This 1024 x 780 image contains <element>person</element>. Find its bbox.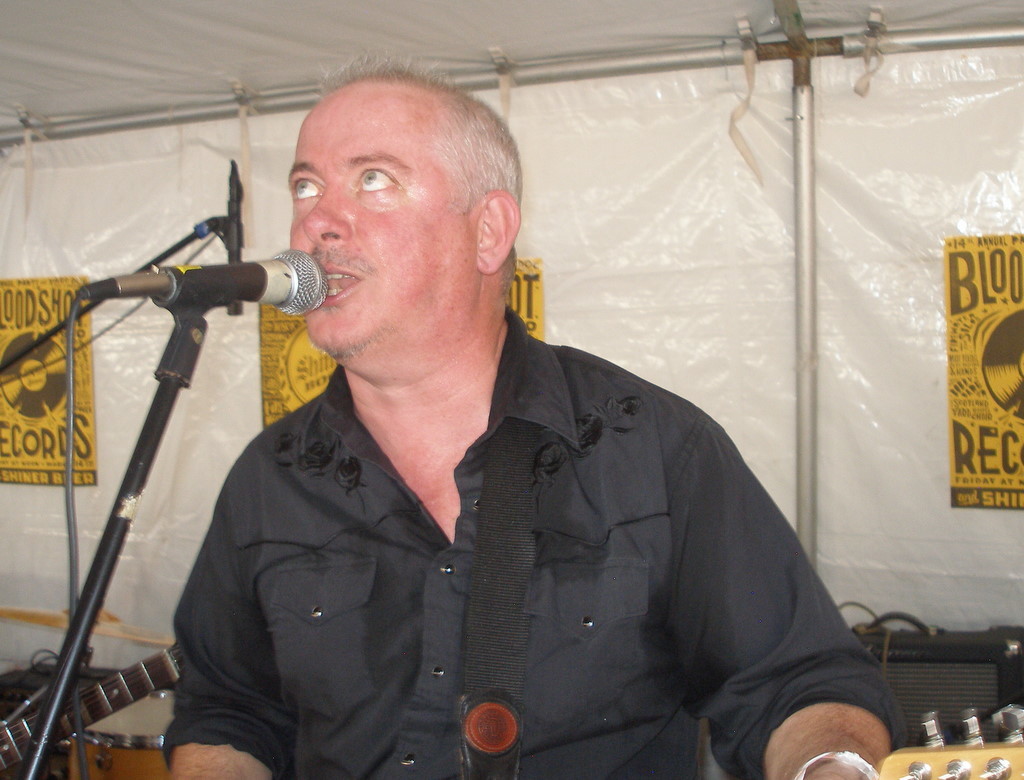
Rect(65, 74, 885, 779).
